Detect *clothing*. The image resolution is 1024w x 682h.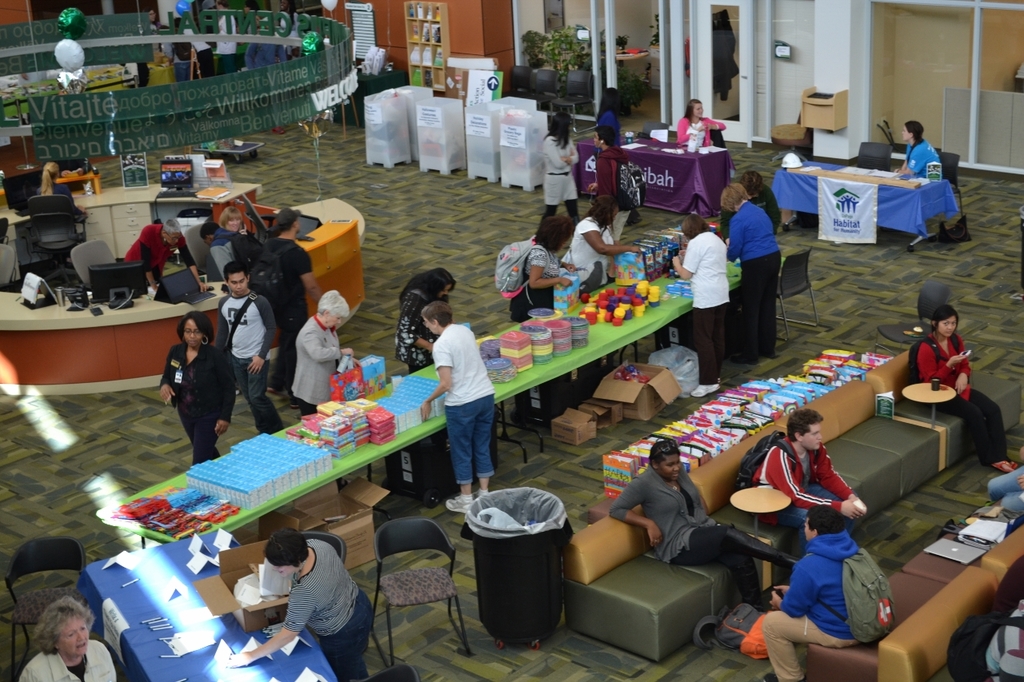
bbox=(210, 281, 277, 438).
